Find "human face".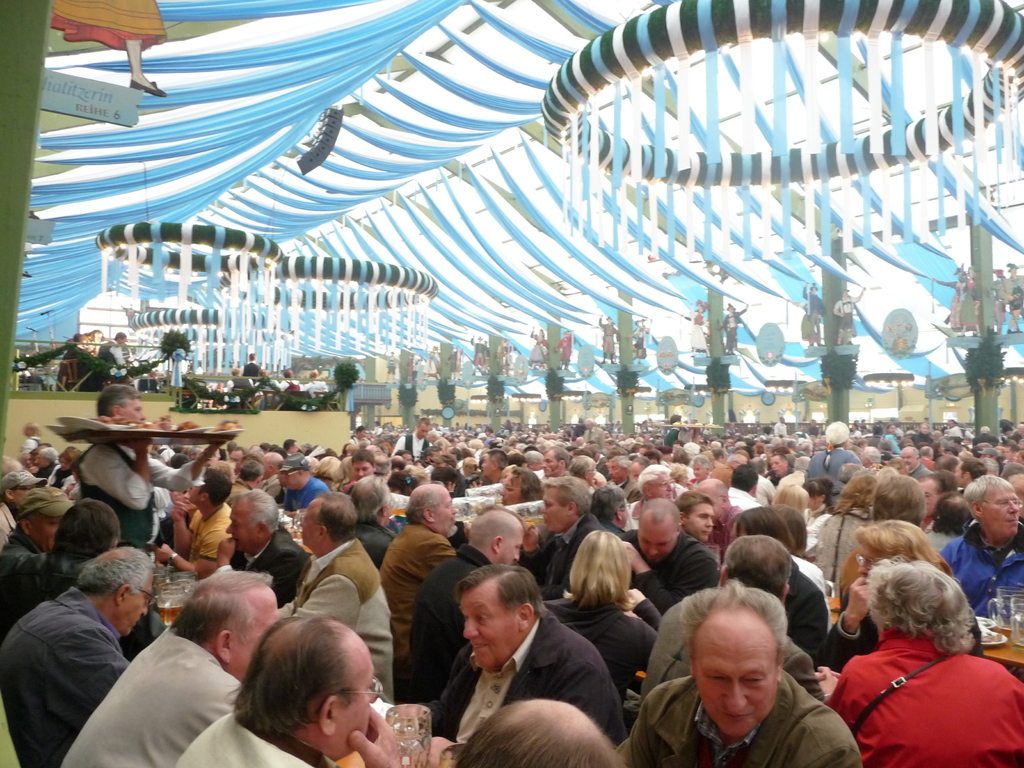
122,575,153,636.
